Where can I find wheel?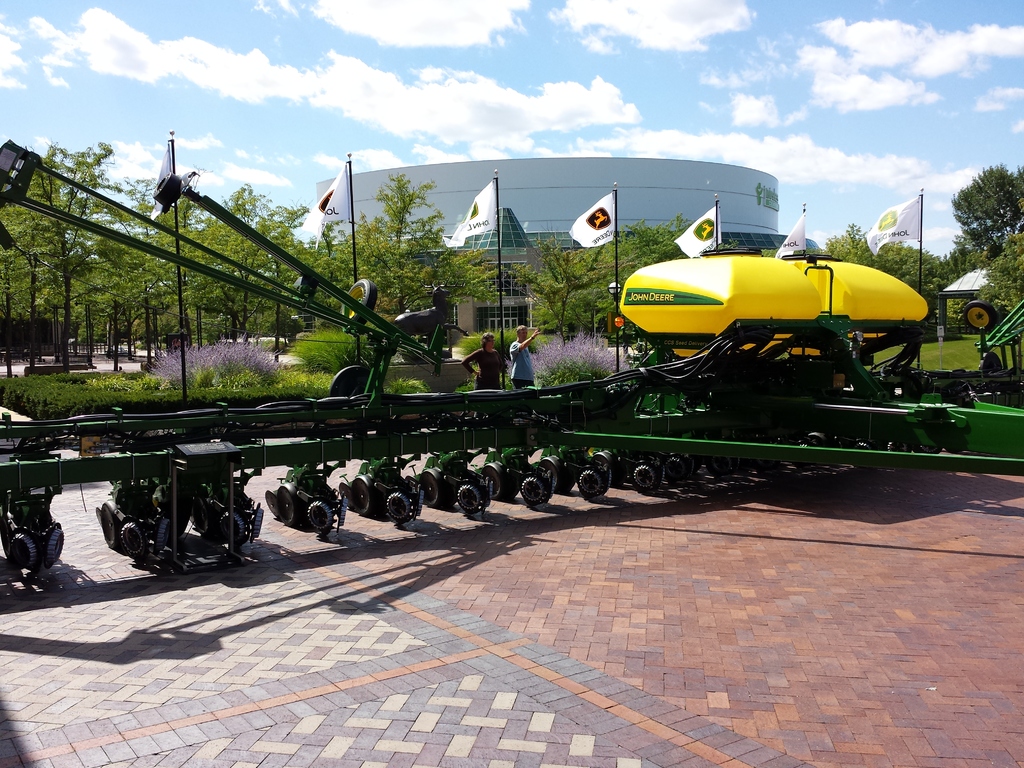
You can find it at {"left": 264, "top": 488, "right": 280, "bottom": 522}.
